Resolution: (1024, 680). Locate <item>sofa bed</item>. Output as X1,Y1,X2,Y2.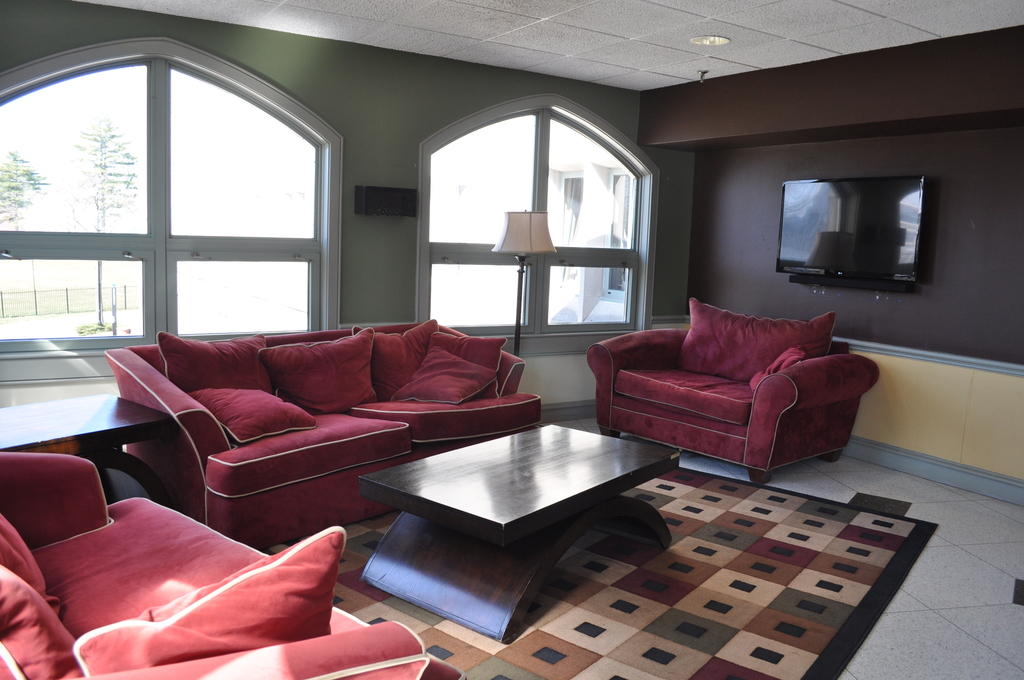
586,295,877,484.
